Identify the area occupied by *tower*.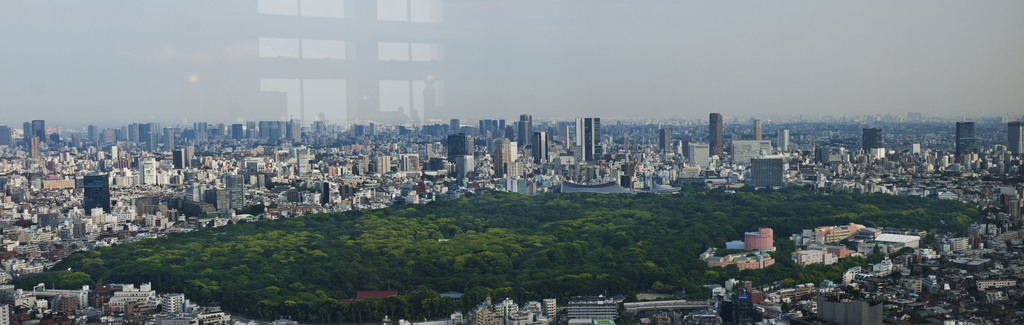
Area: bbox(129, 125, 137, 141).
